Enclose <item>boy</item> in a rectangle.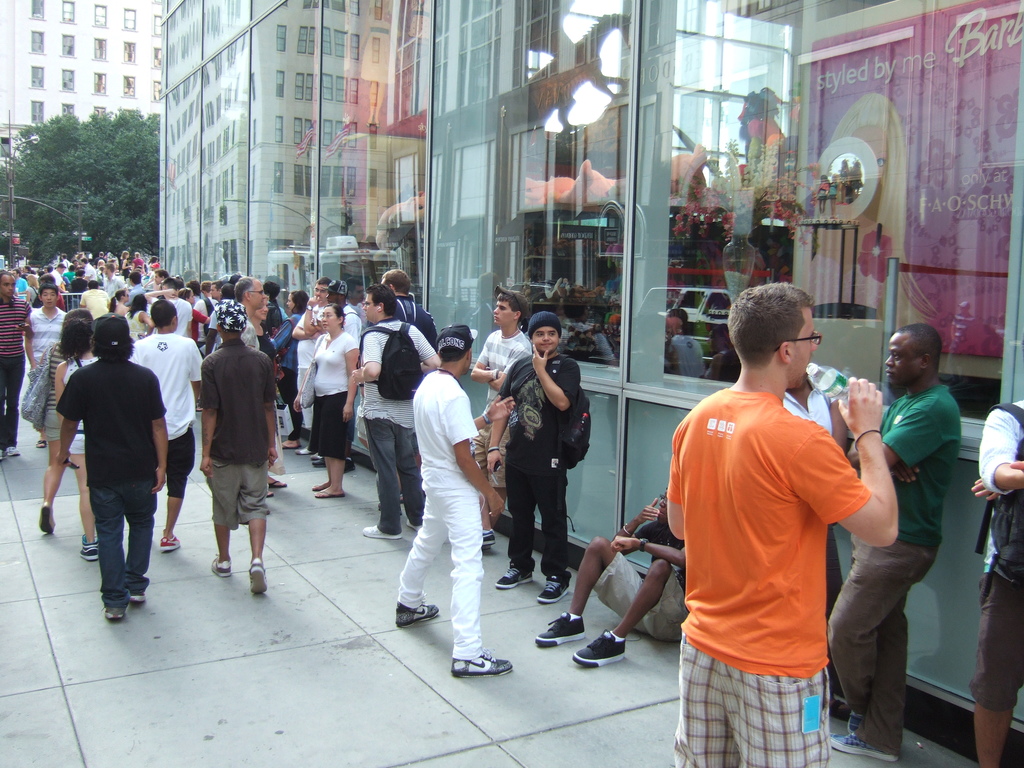
select_region(198, 299, 277, 594).
